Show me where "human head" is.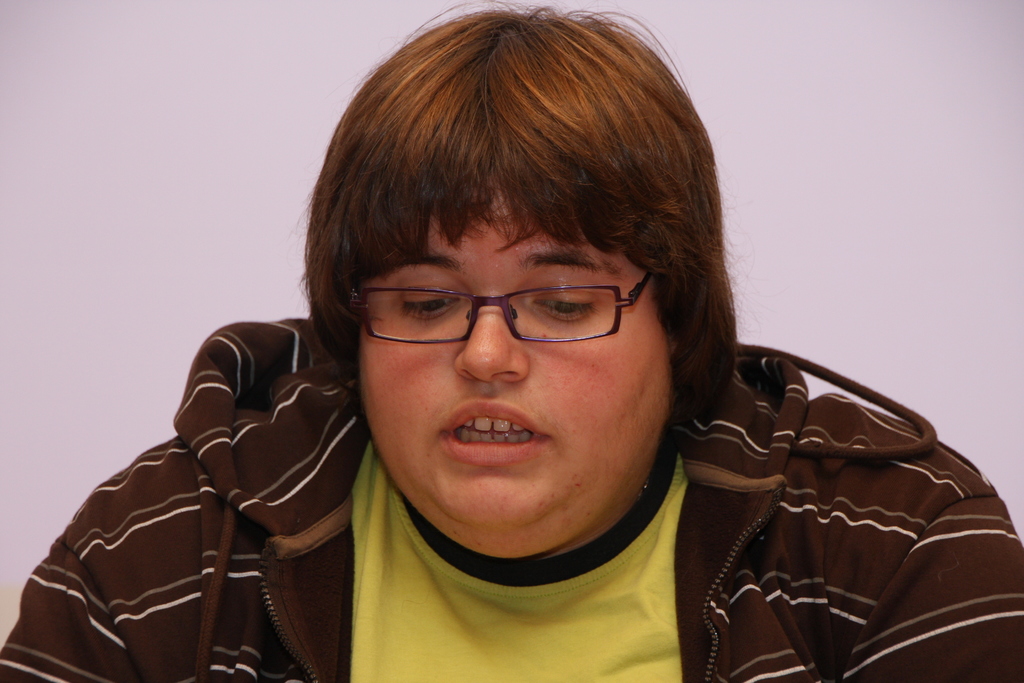
"human head" is at [left=317, top=13, right=783, bottom=566].
